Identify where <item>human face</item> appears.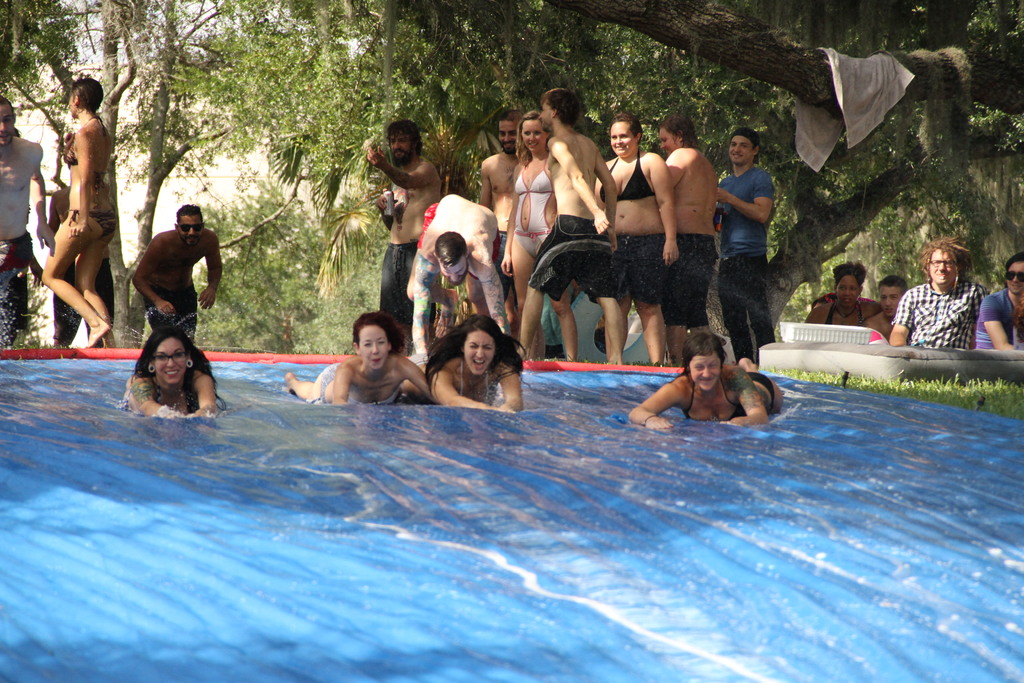
Appears at crop(930, 252, 956, 288).
